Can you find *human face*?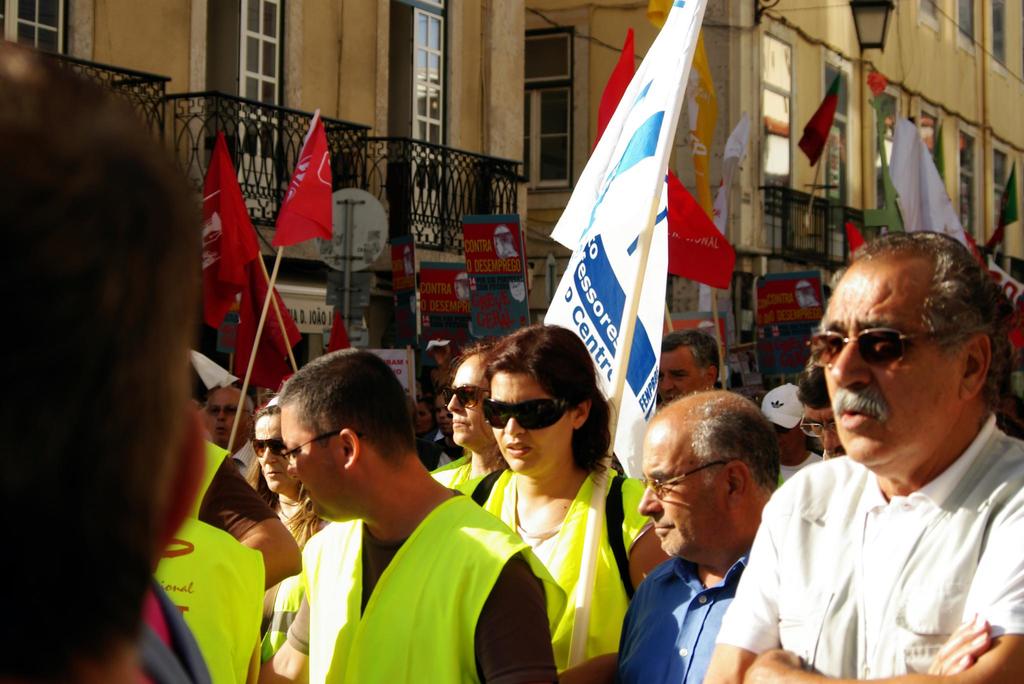
Yes, bounding box: {"x1": 488, "y1": 369, "x2": 570, "y2": 476}.
